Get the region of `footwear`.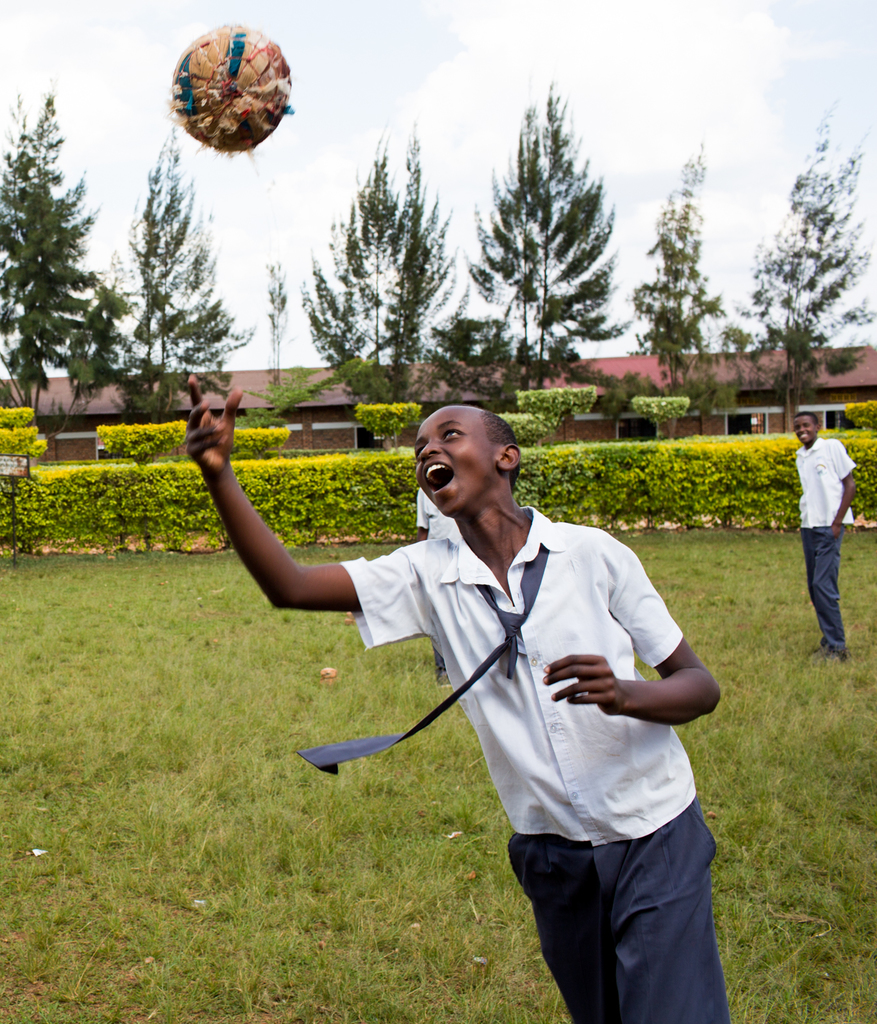
435/671/449/687.
